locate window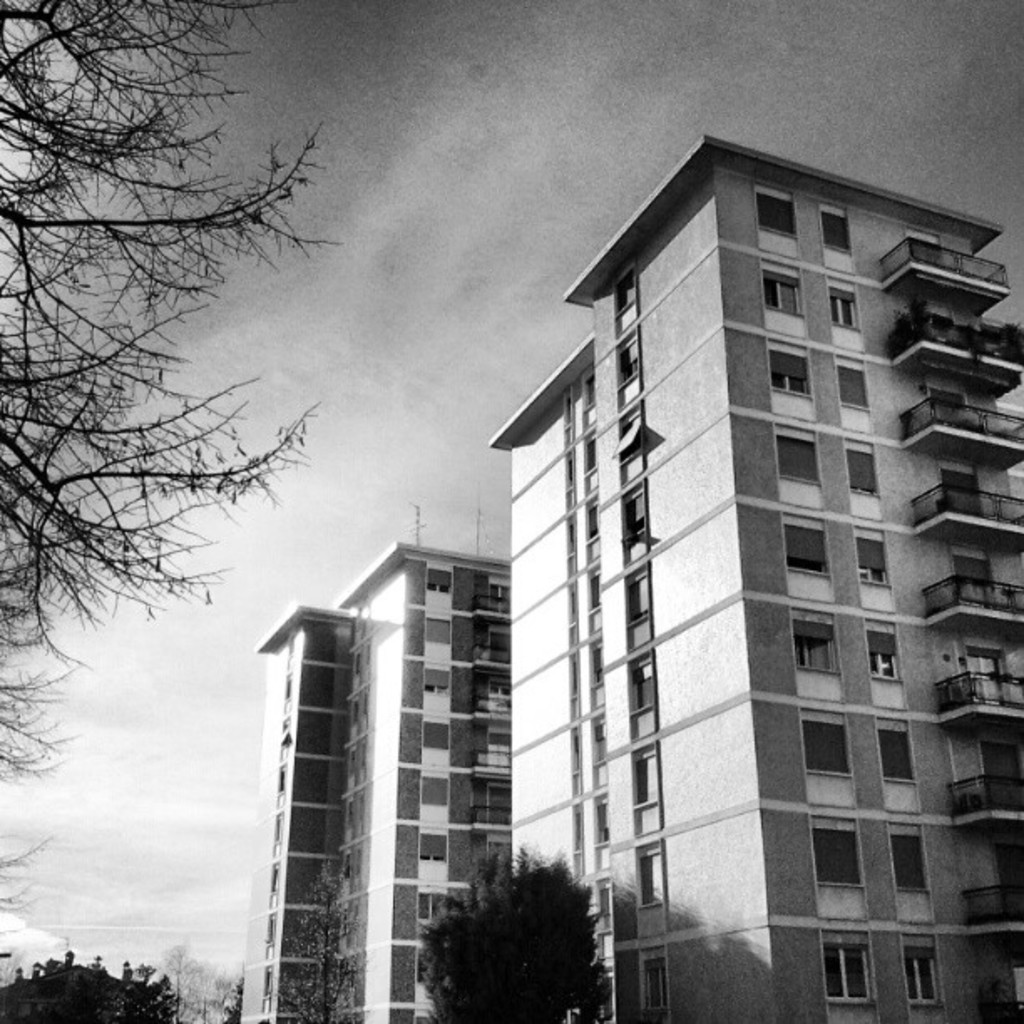
pyautogui.locateOnScreen(847, 522, 897, 611)
